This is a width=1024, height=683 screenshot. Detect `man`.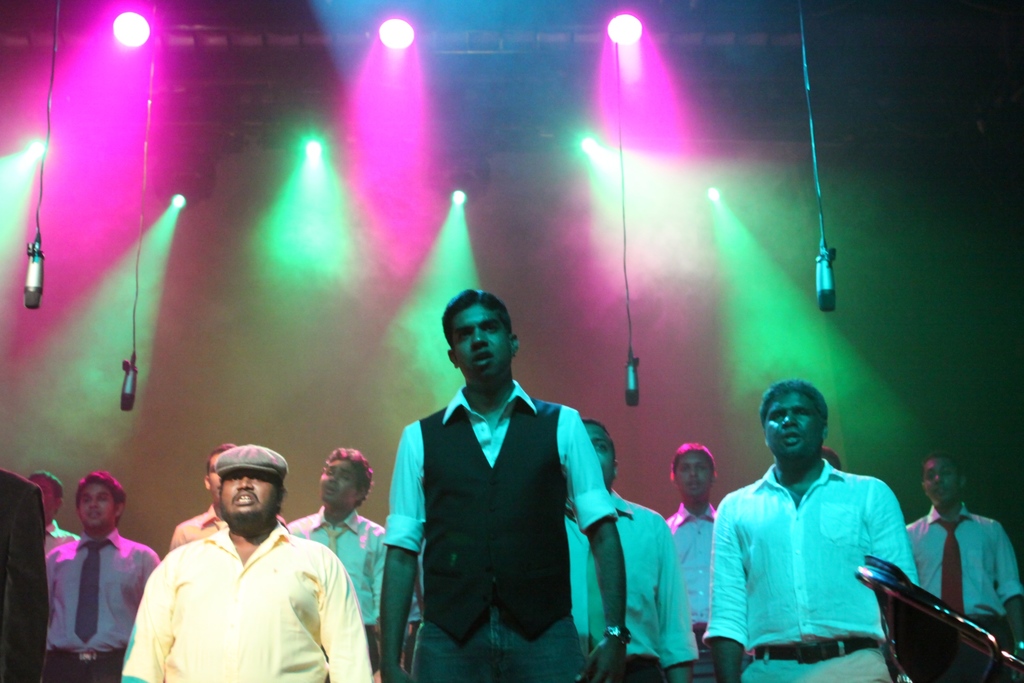
<box>664,440,717,682</box>.
